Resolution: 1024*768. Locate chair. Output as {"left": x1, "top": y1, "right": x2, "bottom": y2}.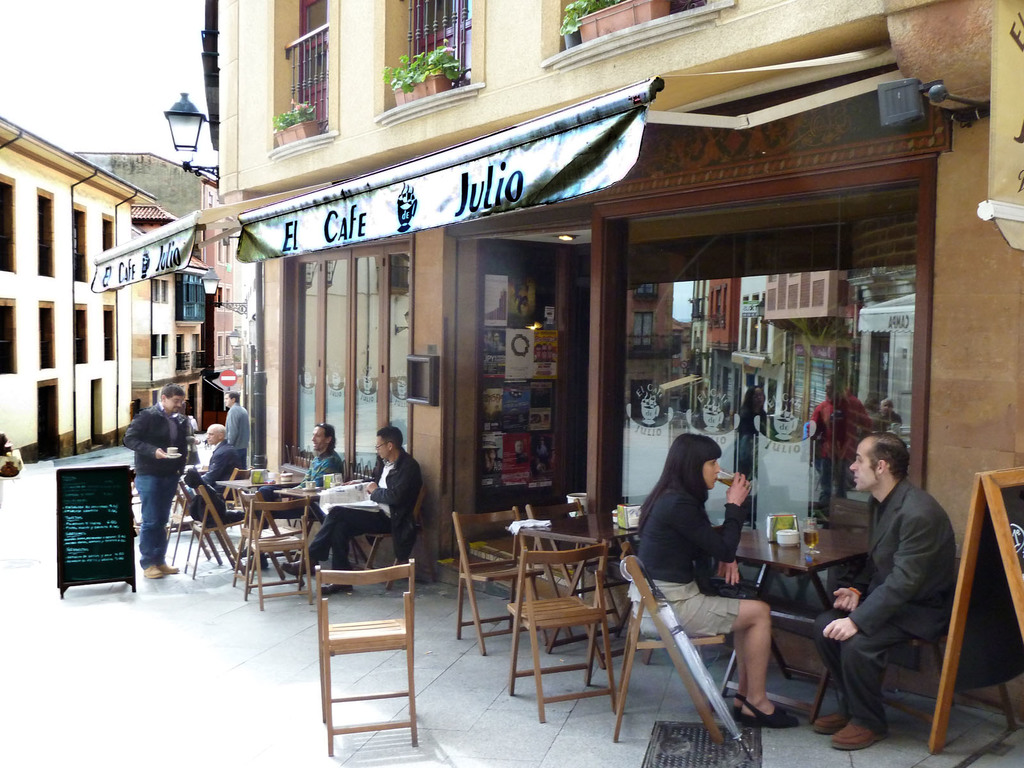
{"left": 452, "top": 511, "right": 547, "bottom": 657}.
